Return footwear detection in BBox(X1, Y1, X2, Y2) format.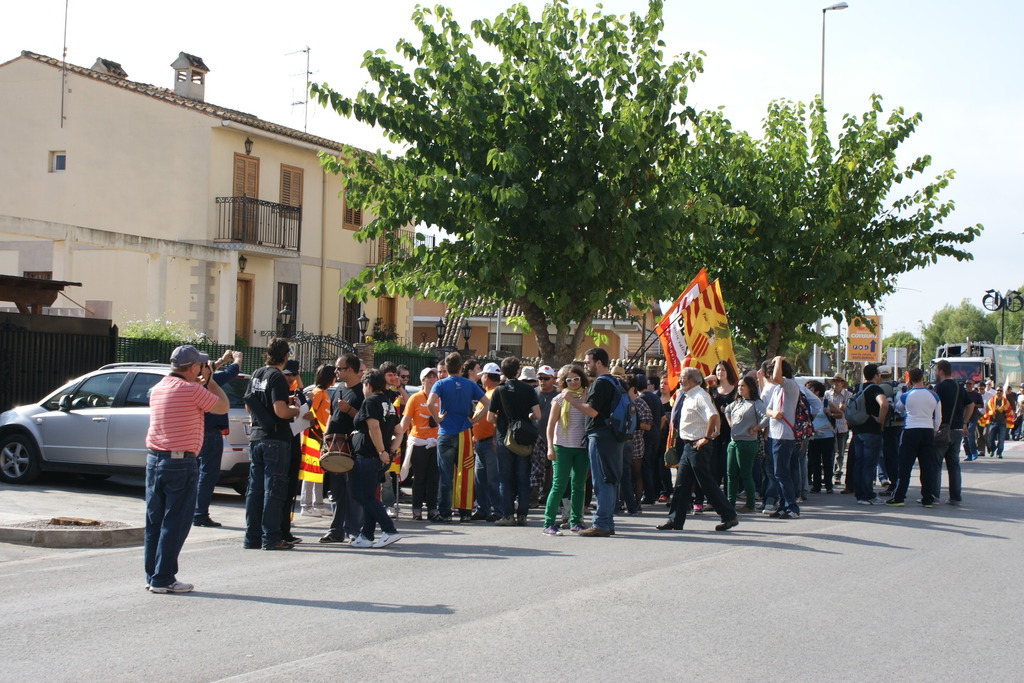
BBox(351, 533, 373, 547).
